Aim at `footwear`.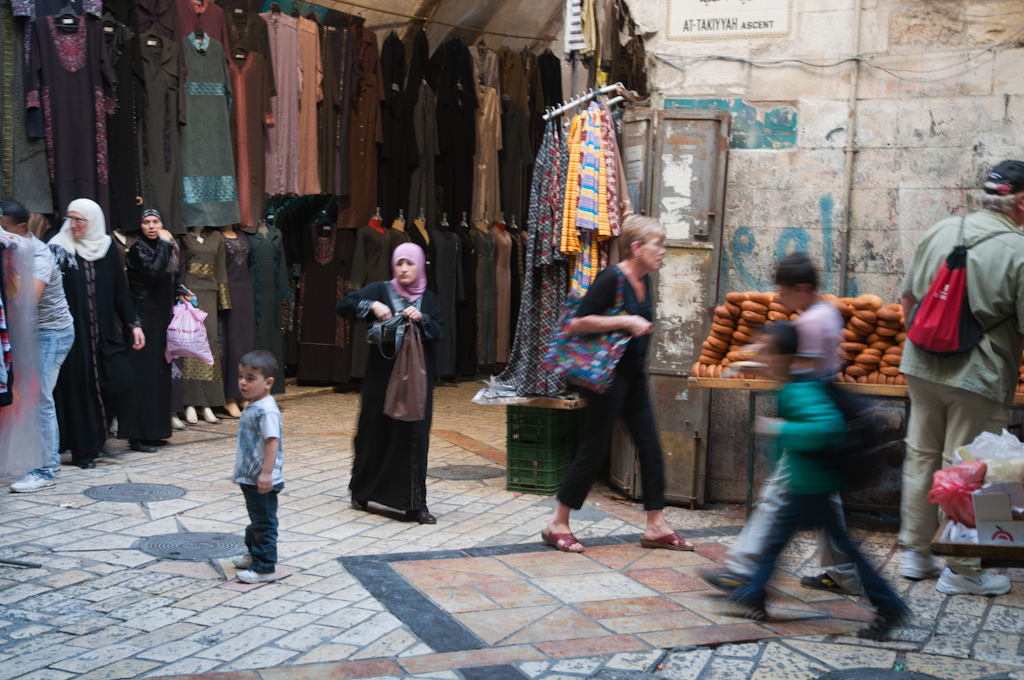
Aimed at bbox(132, 441, 161, 454).
